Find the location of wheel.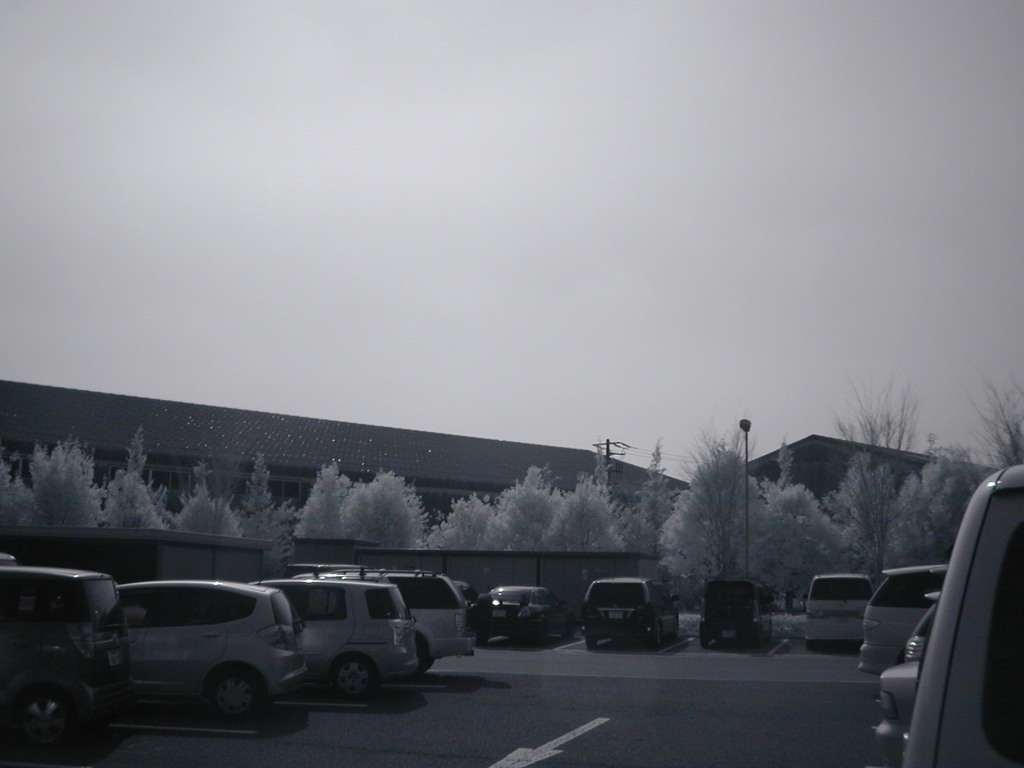
Location: crop(753, 632, 762, 648).
